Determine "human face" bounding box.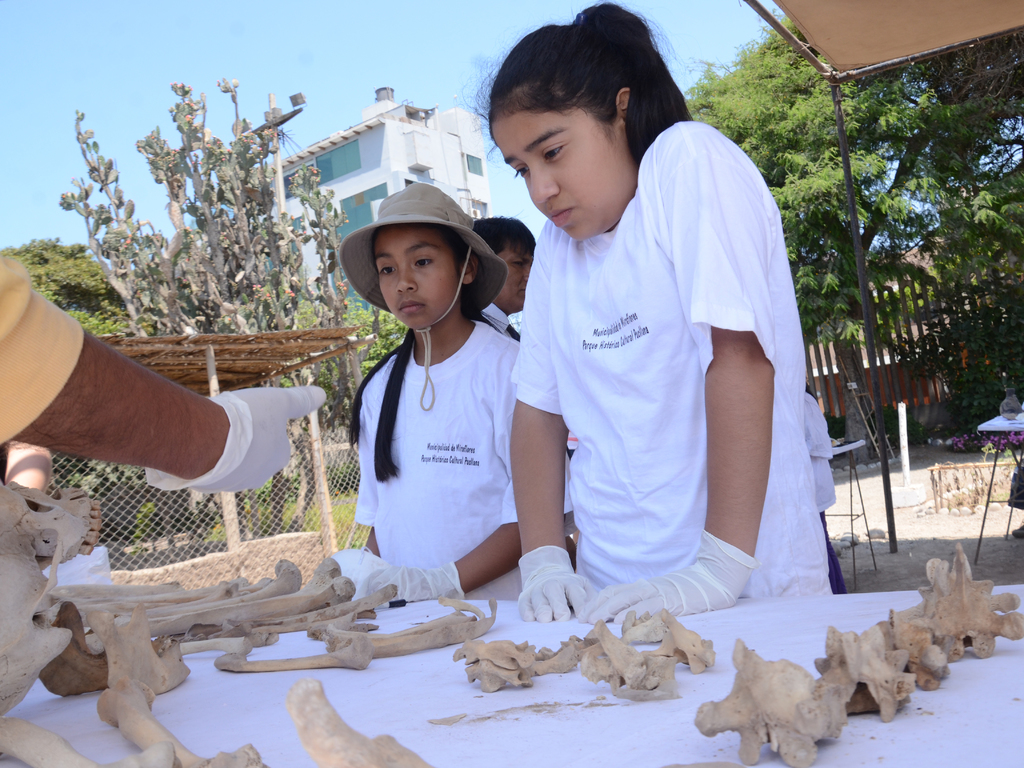
Determined: [378, 221, 454, 328].
